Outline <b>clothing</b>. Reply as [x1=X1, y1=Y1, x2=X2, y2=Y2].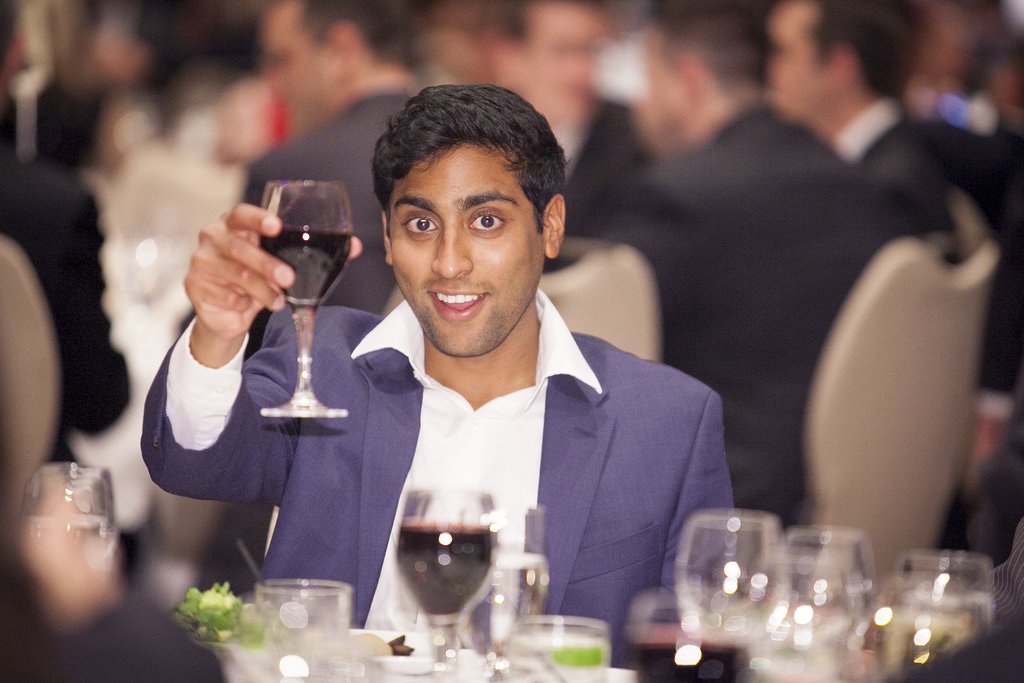
[x1=560, y1=90, x2=894, y2=522].
